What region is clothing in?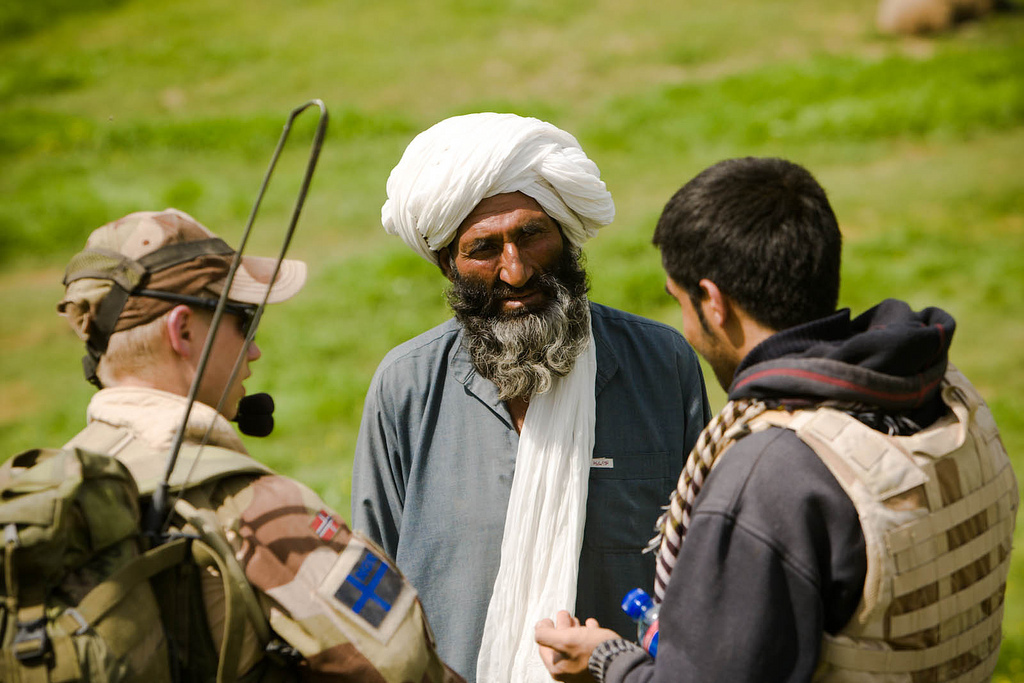
(left=47, top=394, right=461, bottom=682).
